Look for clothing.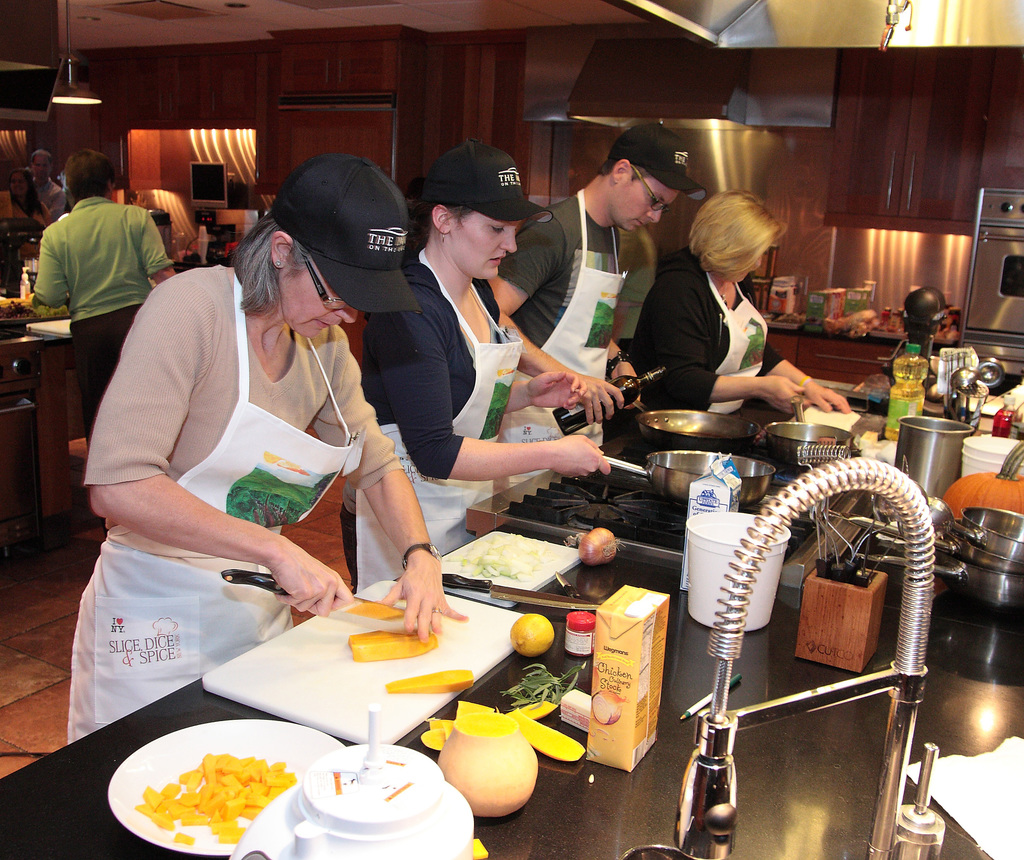
Found: locate(637, 263, 772, 417).
